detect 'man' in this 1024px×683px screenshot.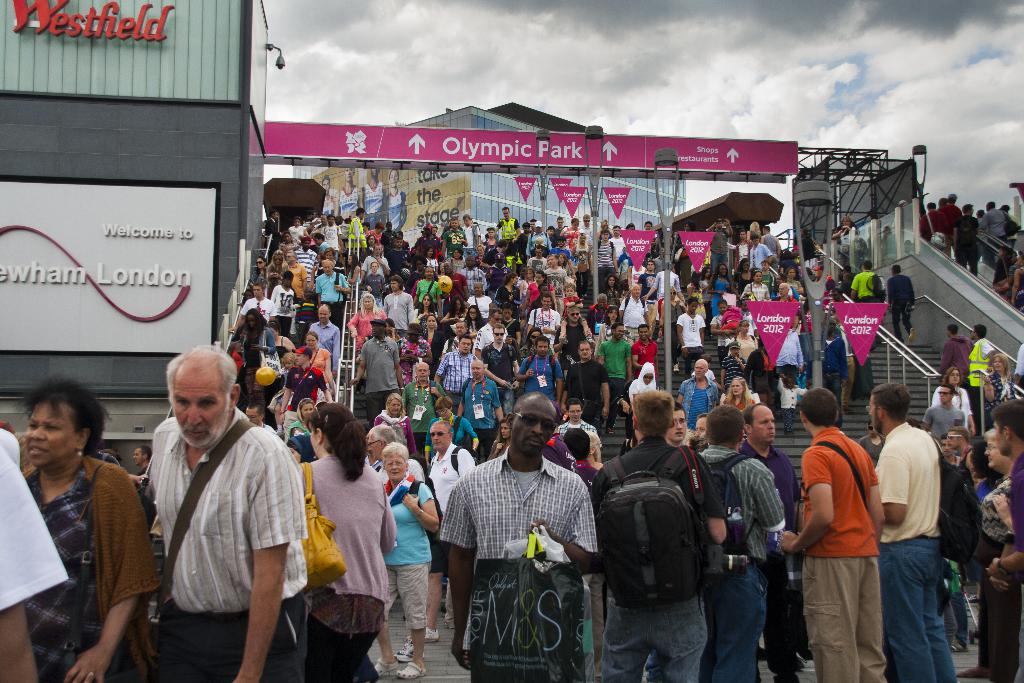
Detection: BBox(674, 359, 721, 447).
